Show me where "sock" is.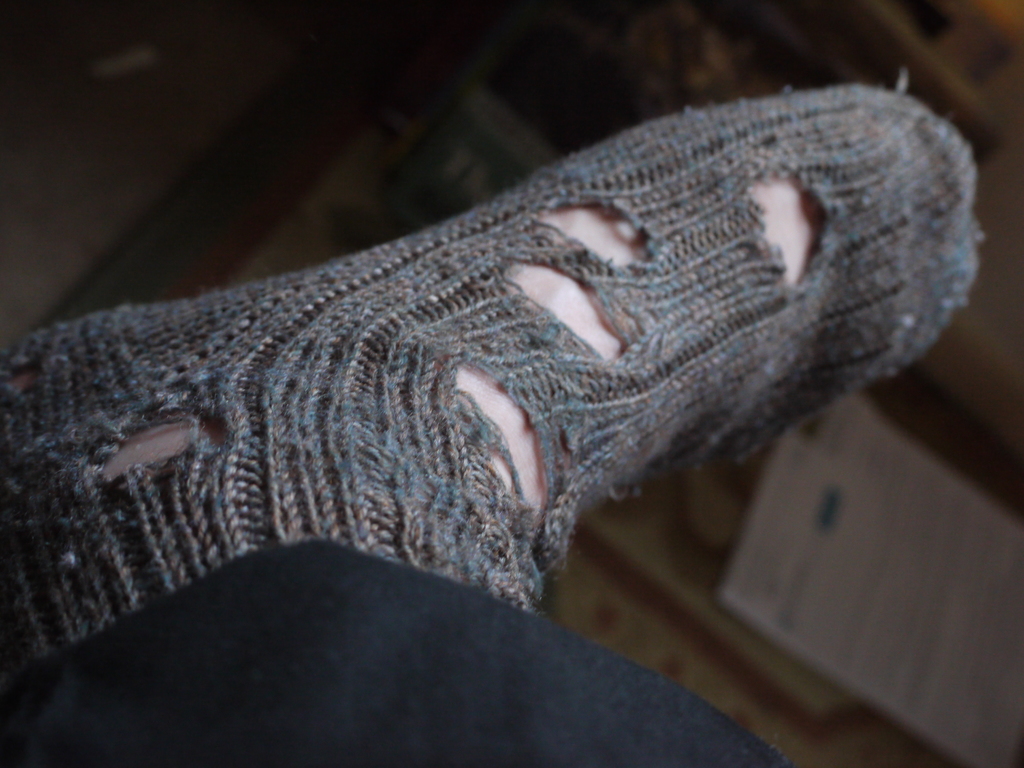
"sock" is at detection(0, 65, 986, 659).
